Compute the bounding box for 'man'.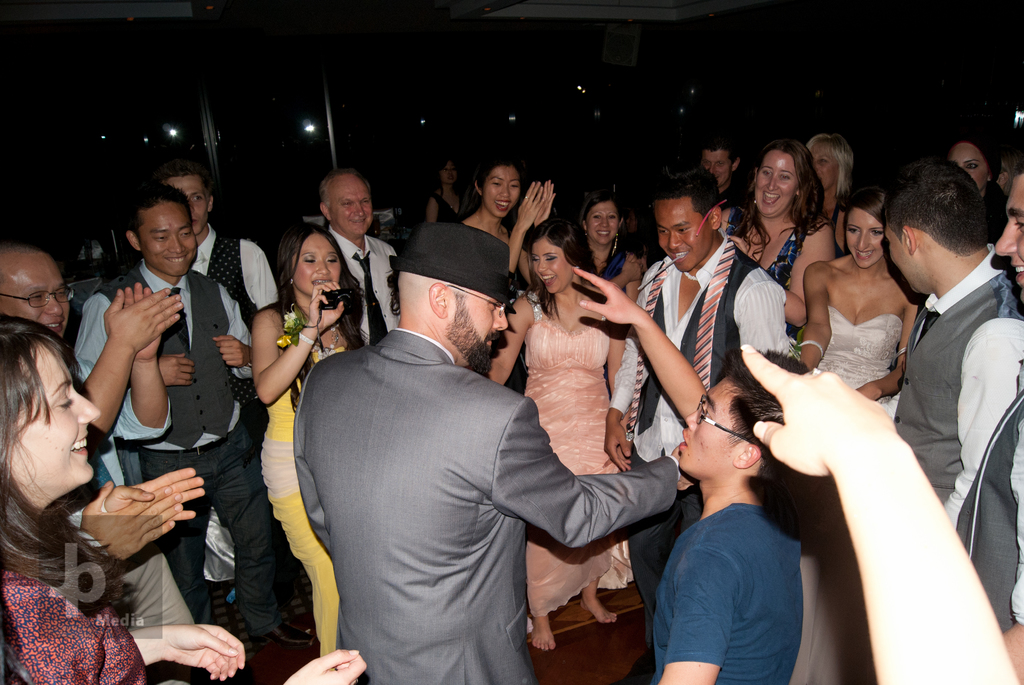
[878,162,1023,526].
